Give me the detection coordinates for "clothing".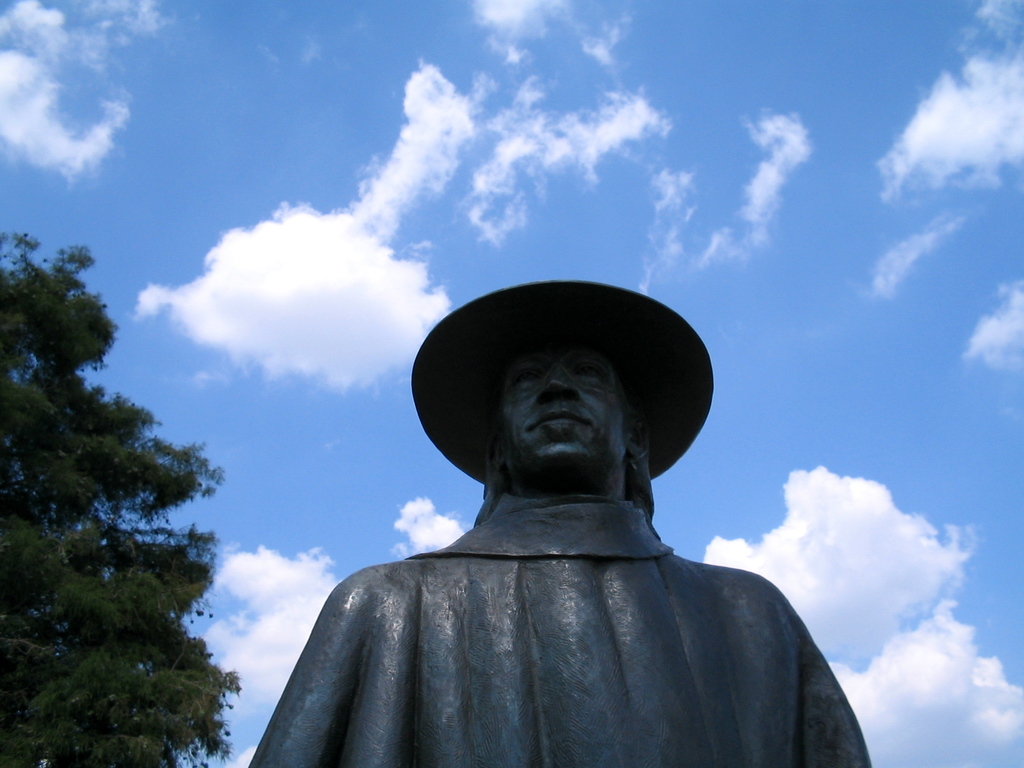
bbox=[289, 399, 856, 756].
